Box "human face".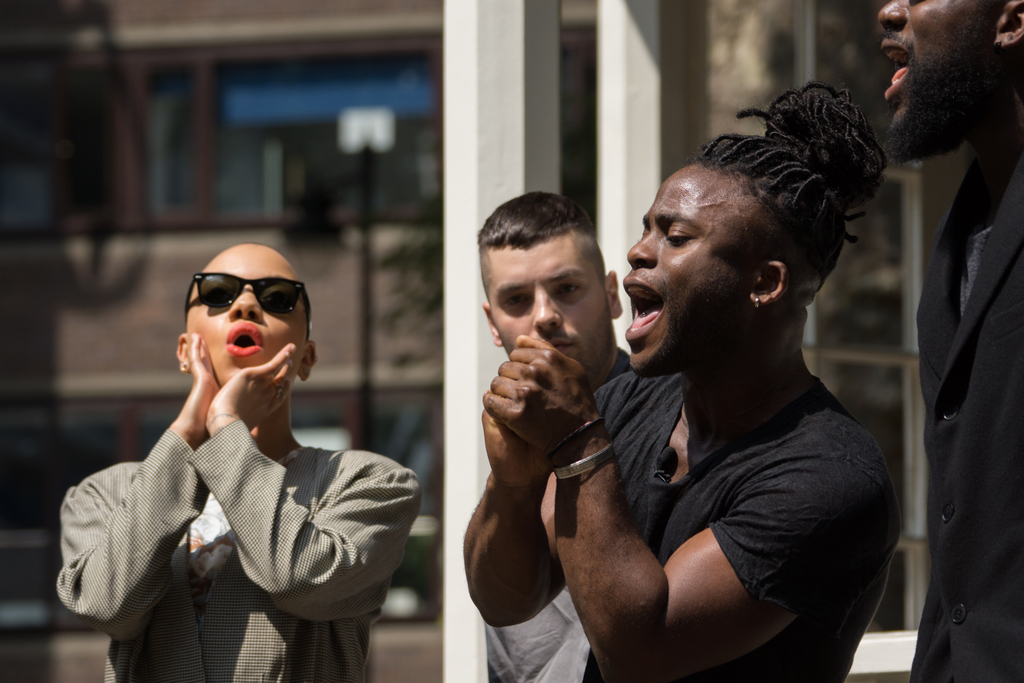
box(182, 257, 309, 388).
